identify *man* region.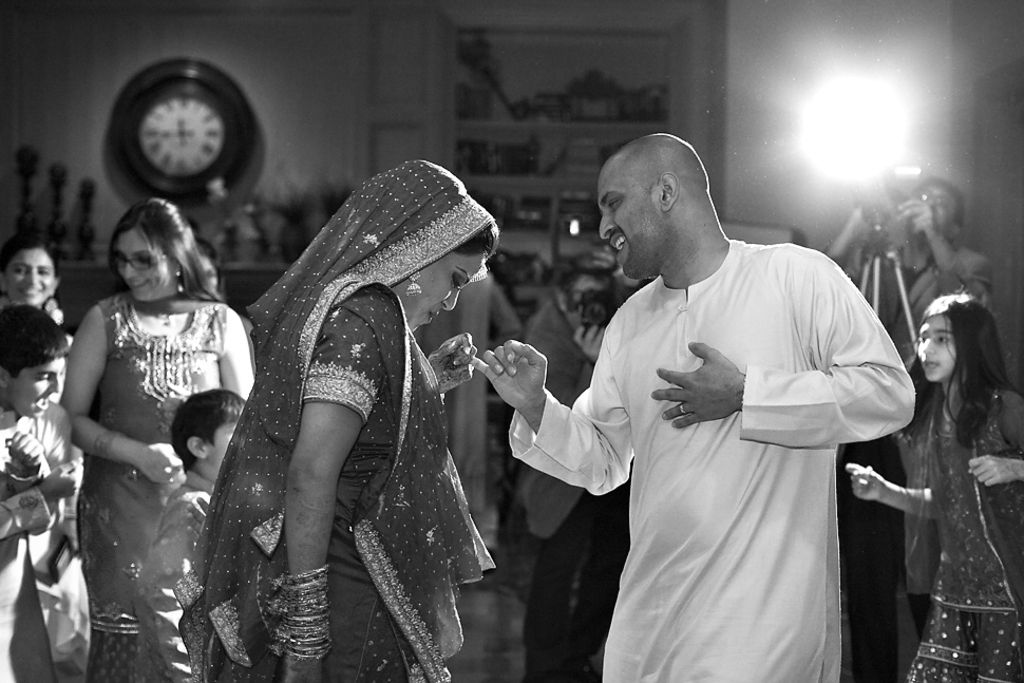
Region: bbox=[808, 187, 1004, 682].
